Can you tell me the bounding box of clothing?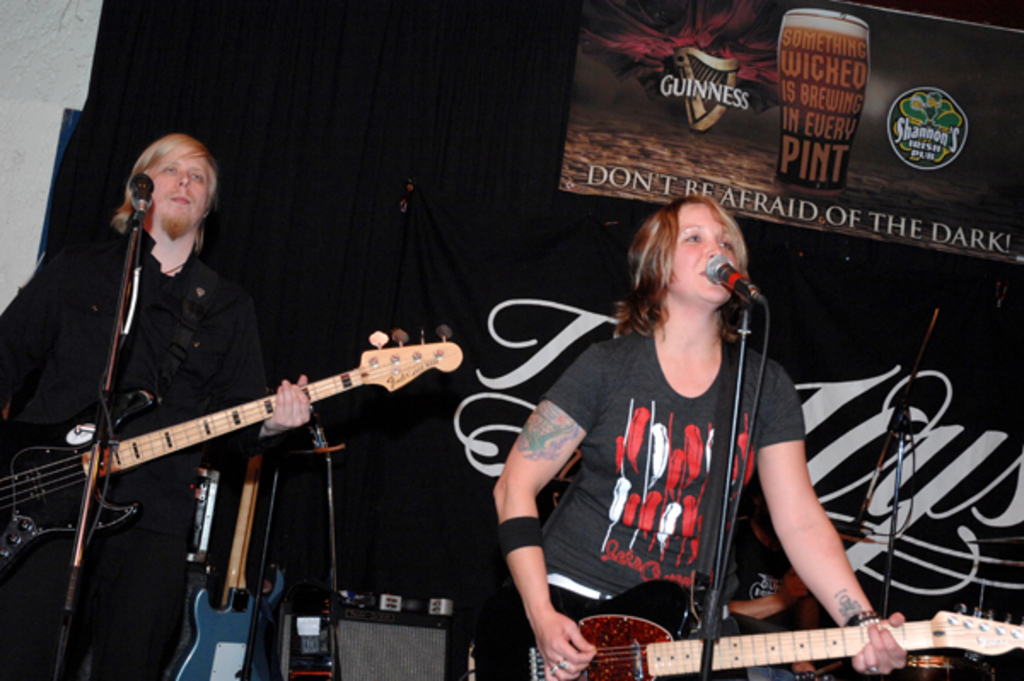
[0, 222, 283, 679].
